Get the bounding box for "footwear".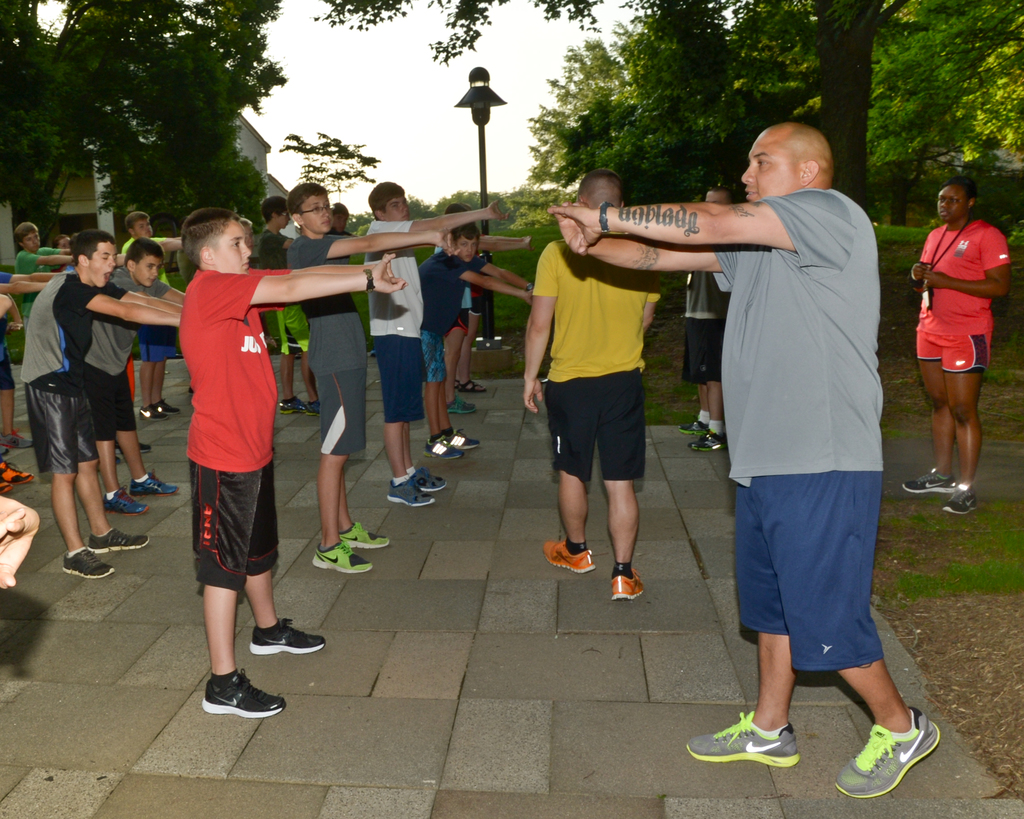
<box>441,400,476,419</box>.
